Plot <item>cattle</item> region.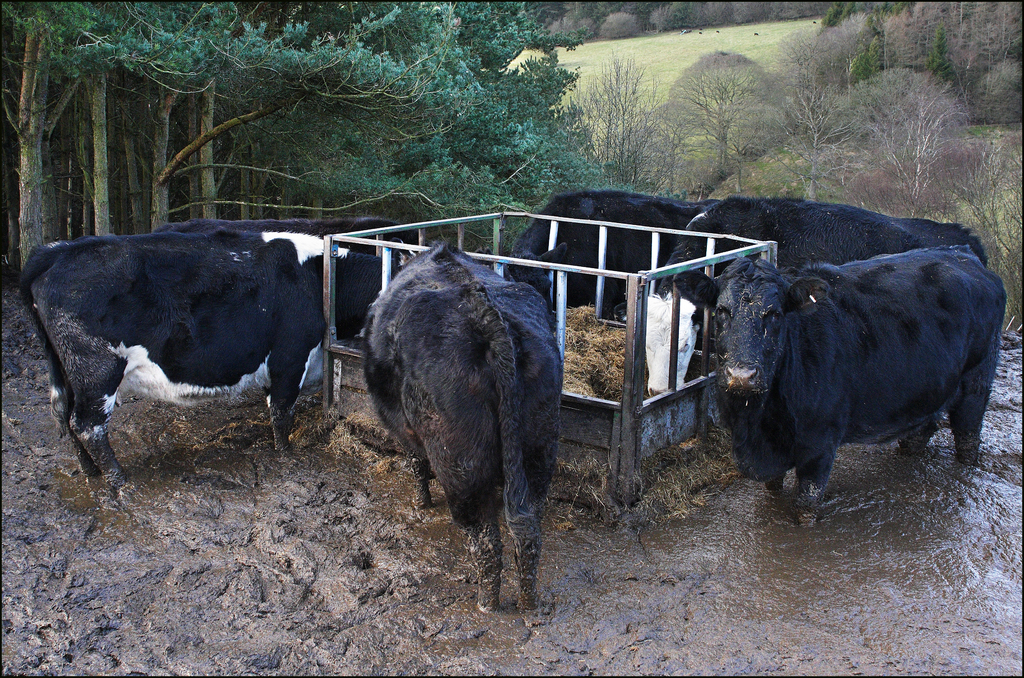
Plotted at [left=499, top=190, right=689, bottom=320].
